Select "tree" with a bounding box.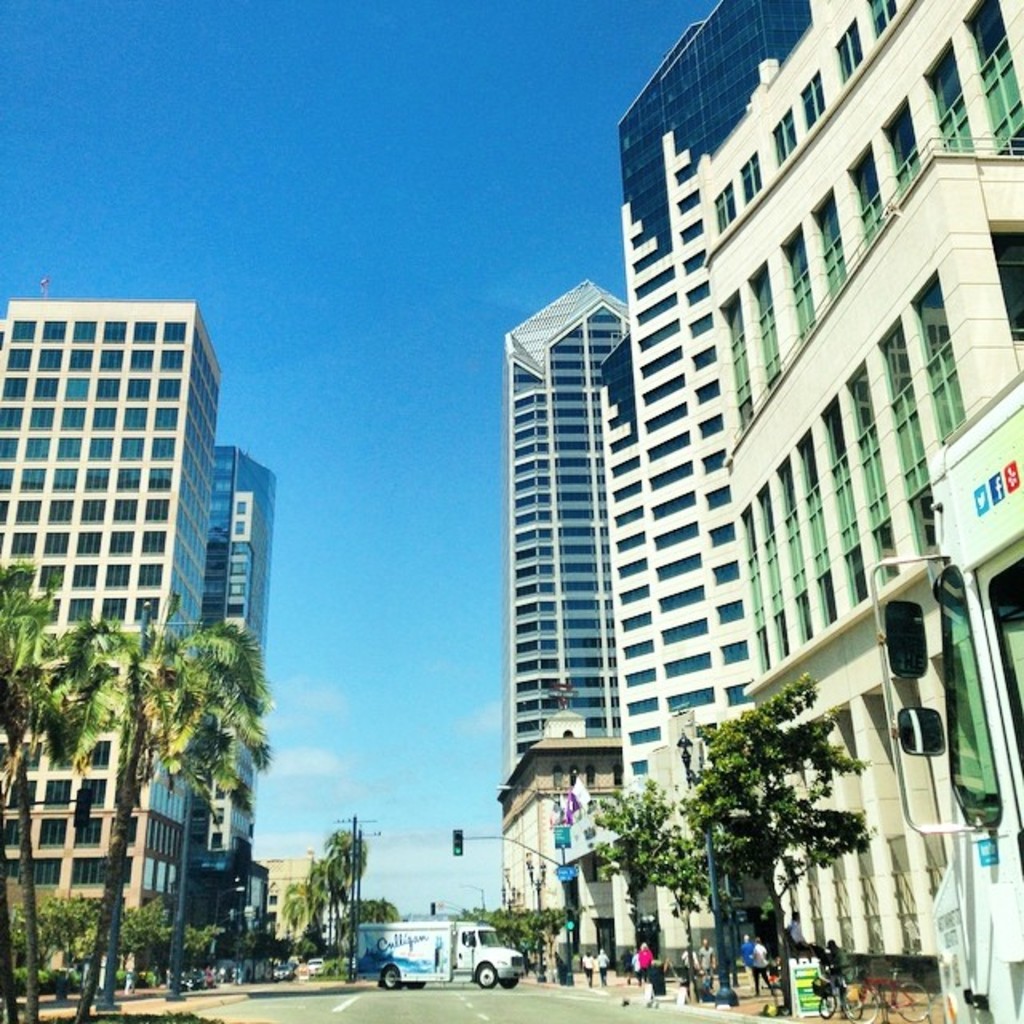
bbox=[648, 838, 709, 1005].
